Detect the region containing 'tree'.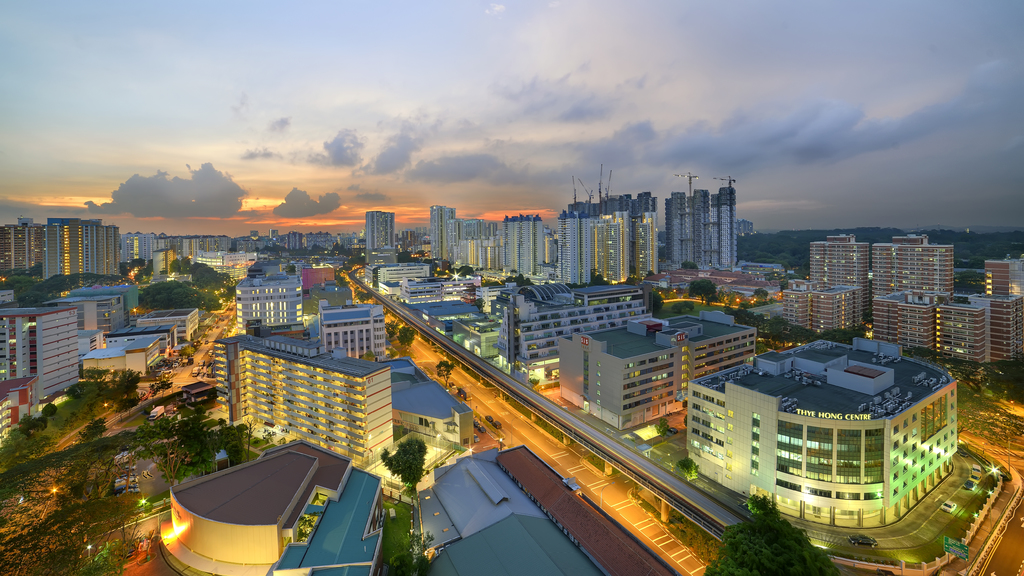
BBox(526, 376, 542, 390).
